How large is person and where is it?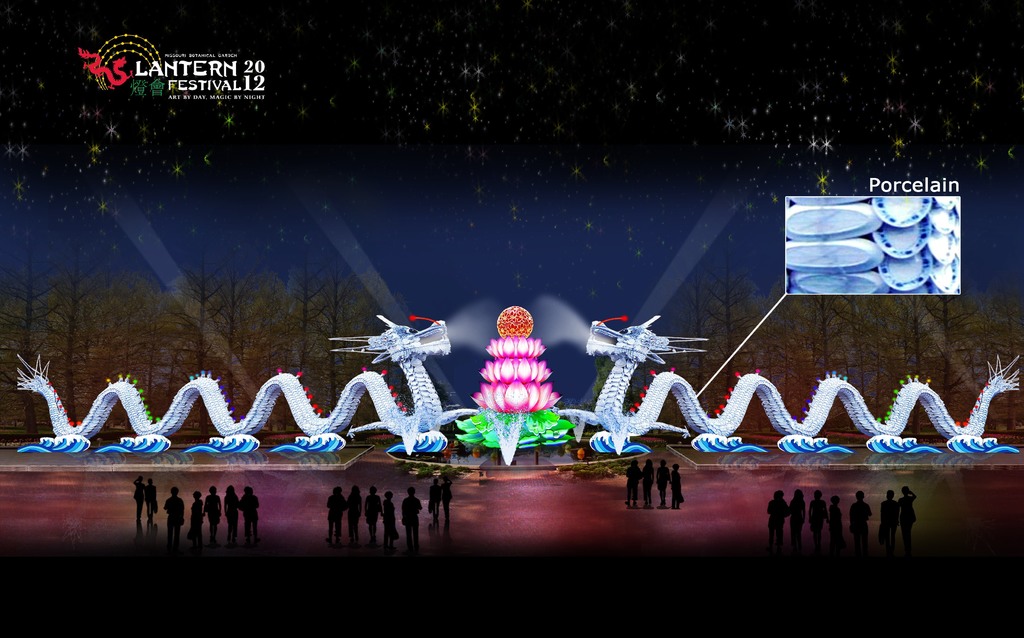
Bounding box: region(430, 474, 444, 526).
